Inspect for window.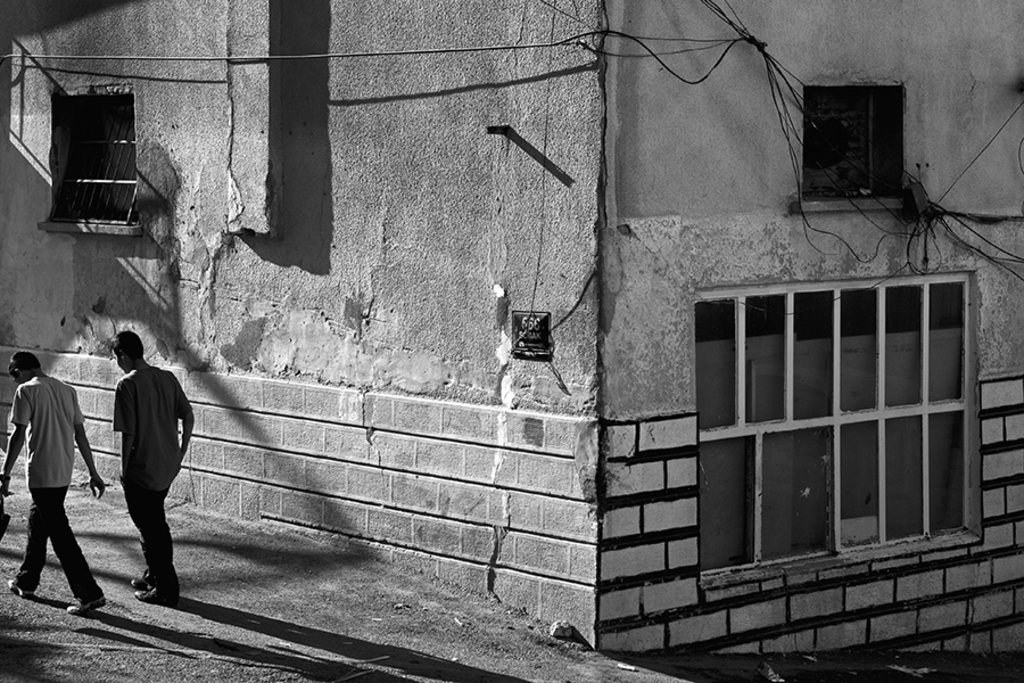
Inspection: BBox(767, 437, 833, 558).
